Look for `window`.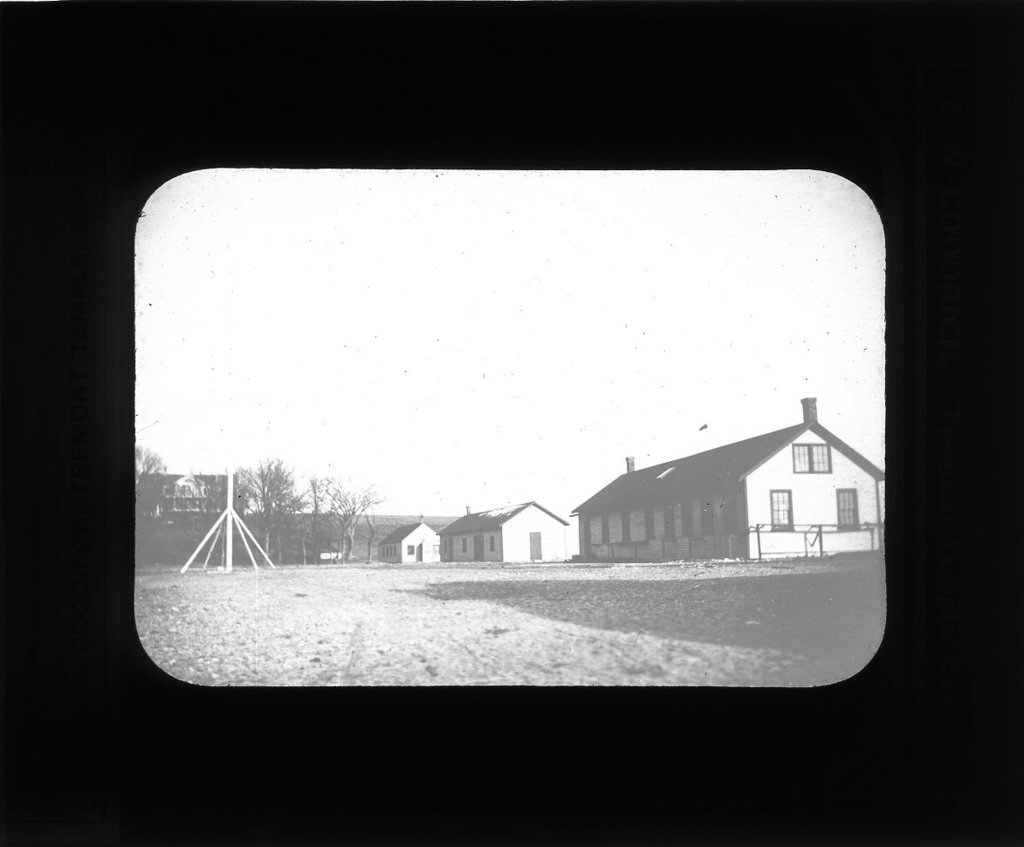
Found: region(701, 500, 714, 538).
